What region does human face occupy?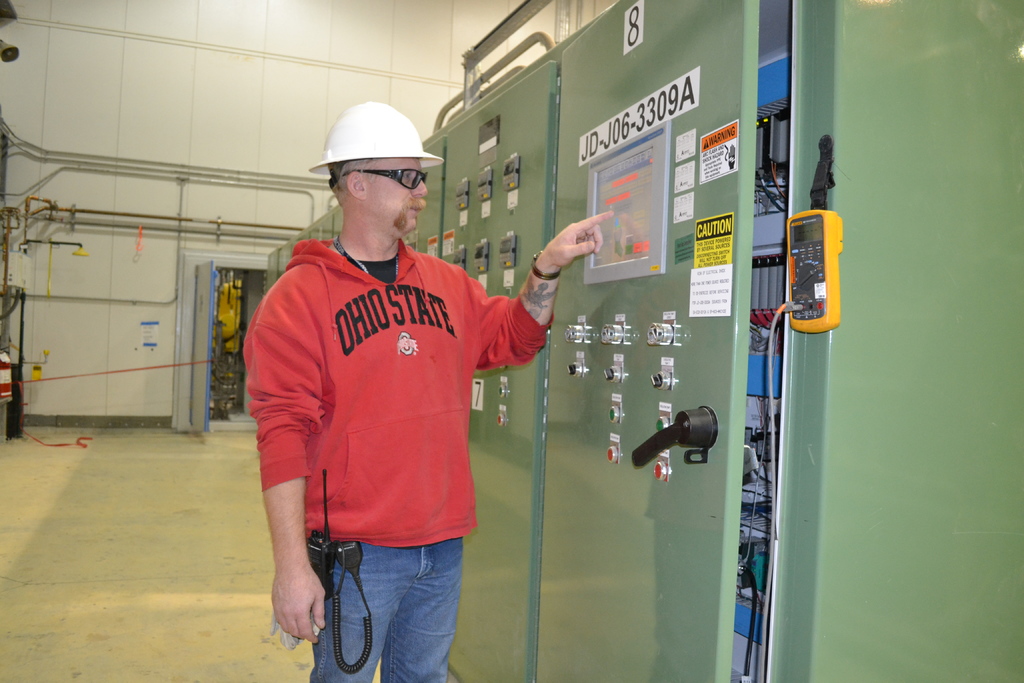
371, 155, 428, 235.
